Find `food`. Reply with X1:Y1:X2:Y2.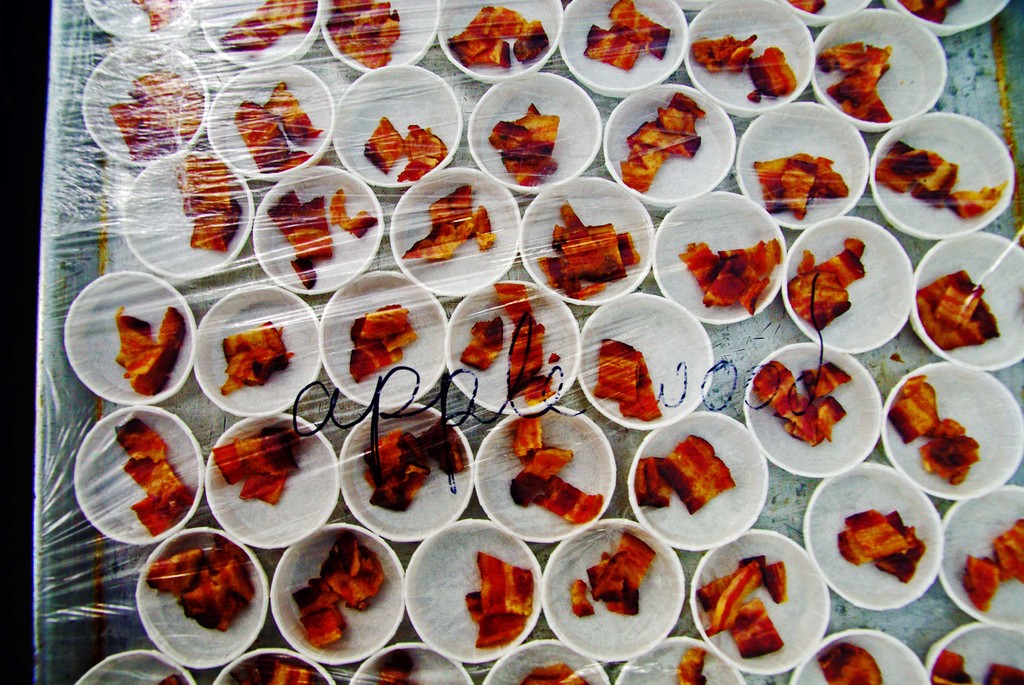
292:531:387:646.
